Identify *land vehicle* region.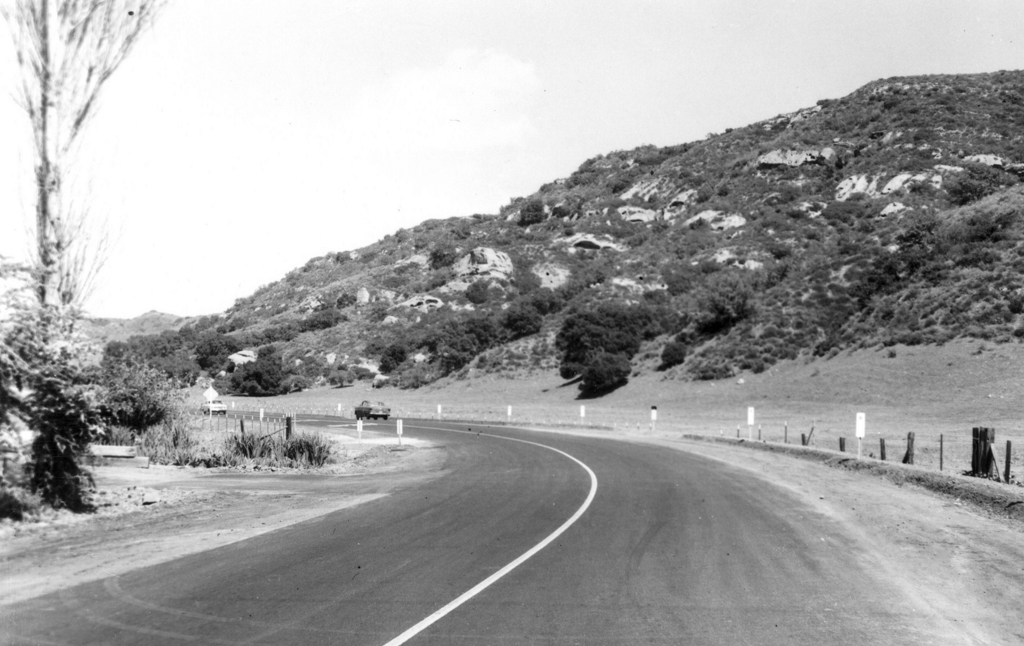
Region: left=356, top=399, right=385, bottom=420.
